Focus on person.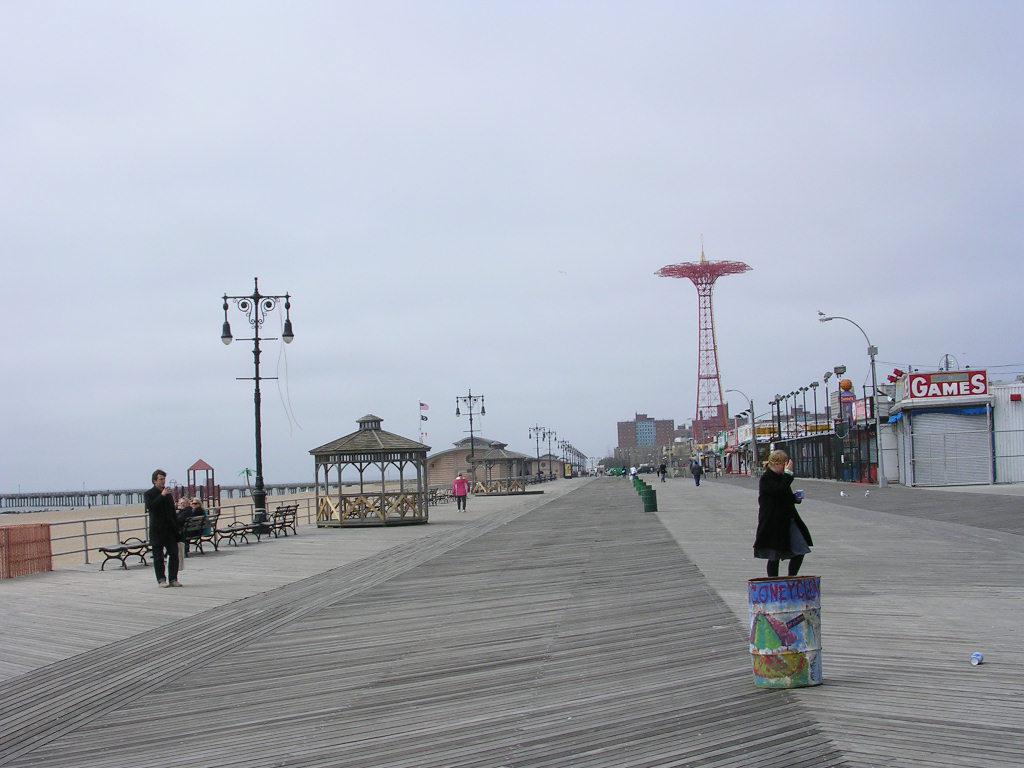
Focused at select_region(450, 467, 468, 513).
